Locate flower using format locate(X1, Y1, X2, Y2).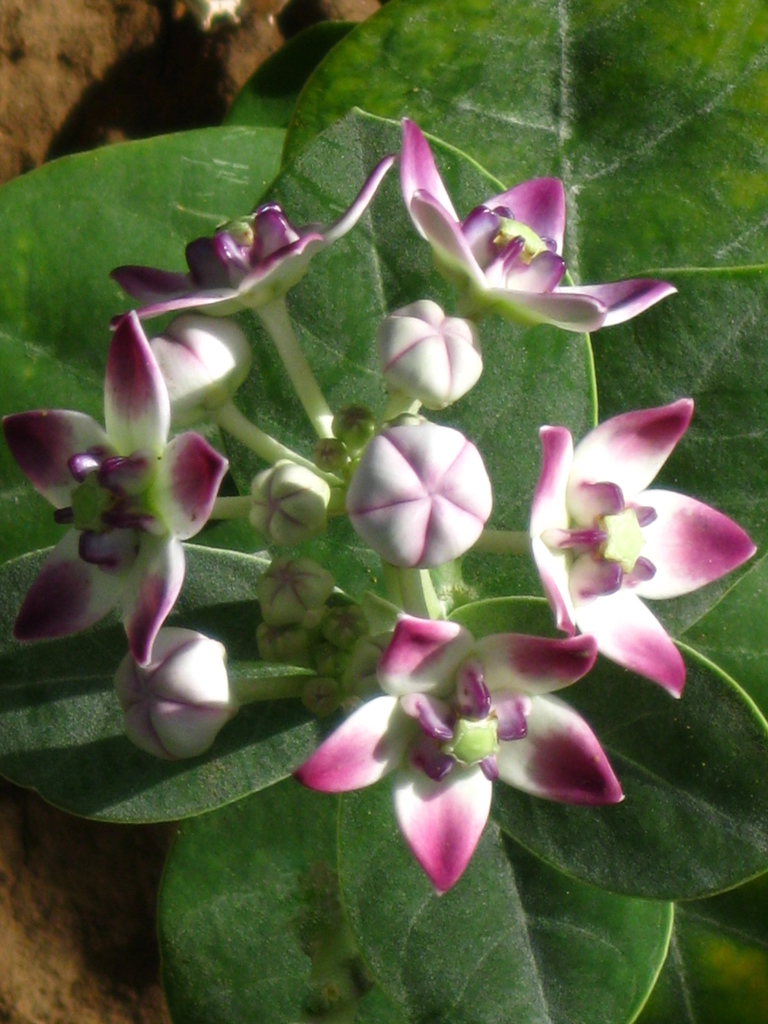
locate(396, 111, 680, 339).
